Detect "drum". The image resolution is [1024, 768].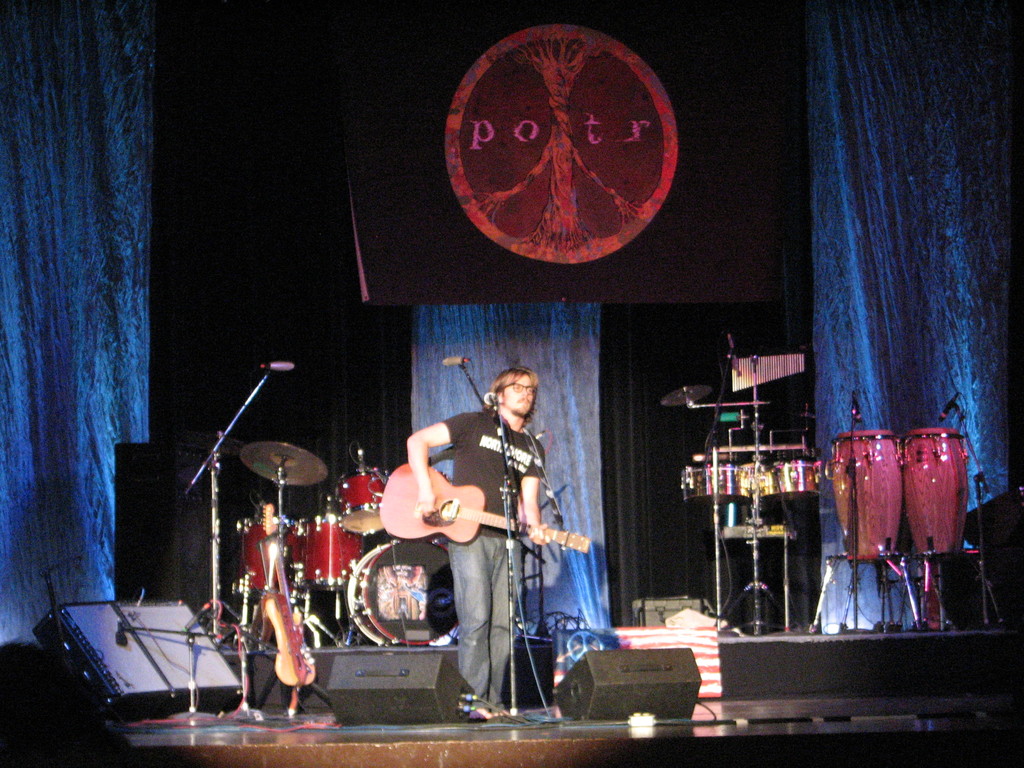
BBox(298, 512, 371, 590).
